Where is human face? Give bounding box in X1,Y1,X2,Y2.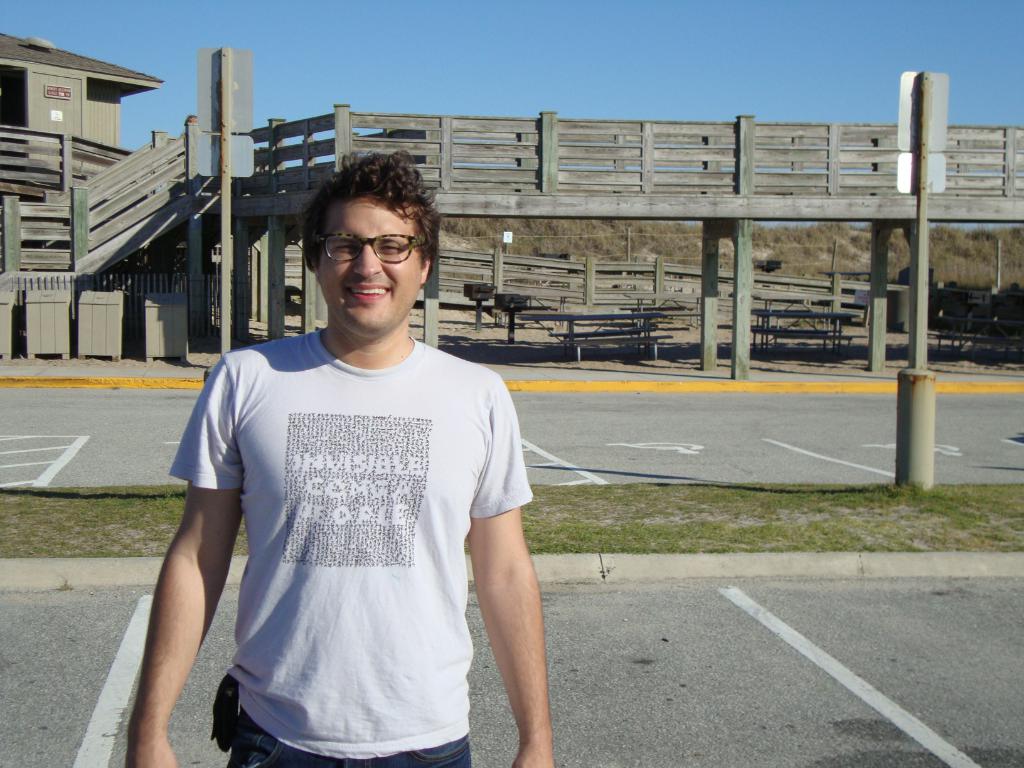
317,194,424,335.
